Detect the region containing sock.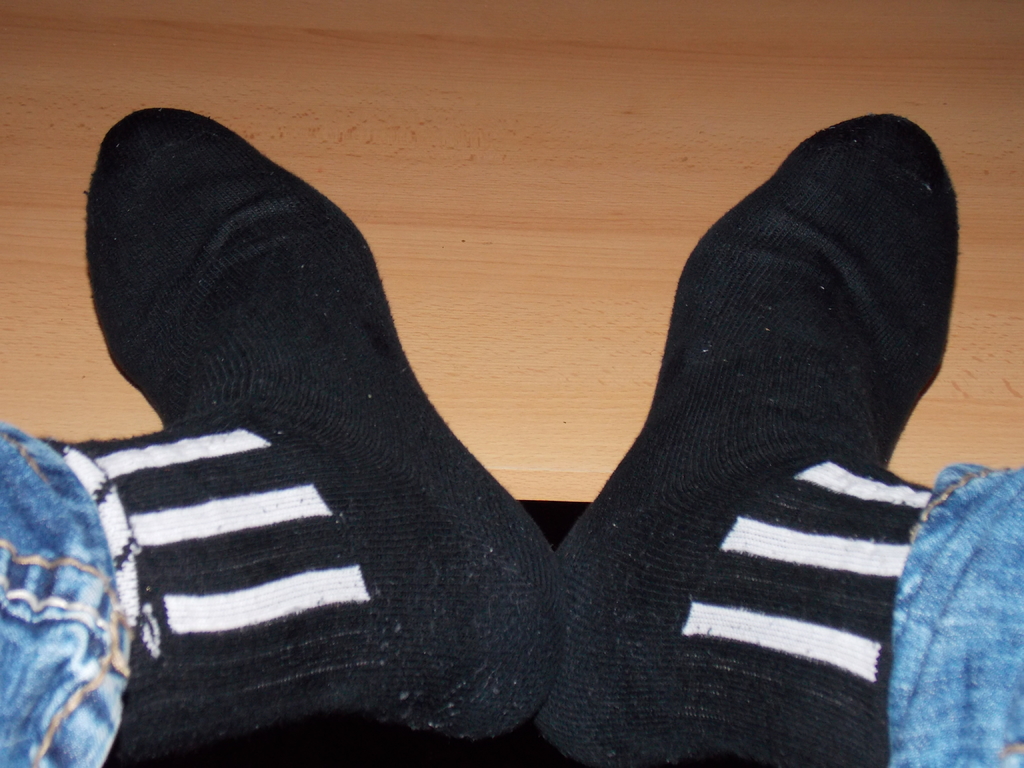
crop(39, 104, 560, 764).
